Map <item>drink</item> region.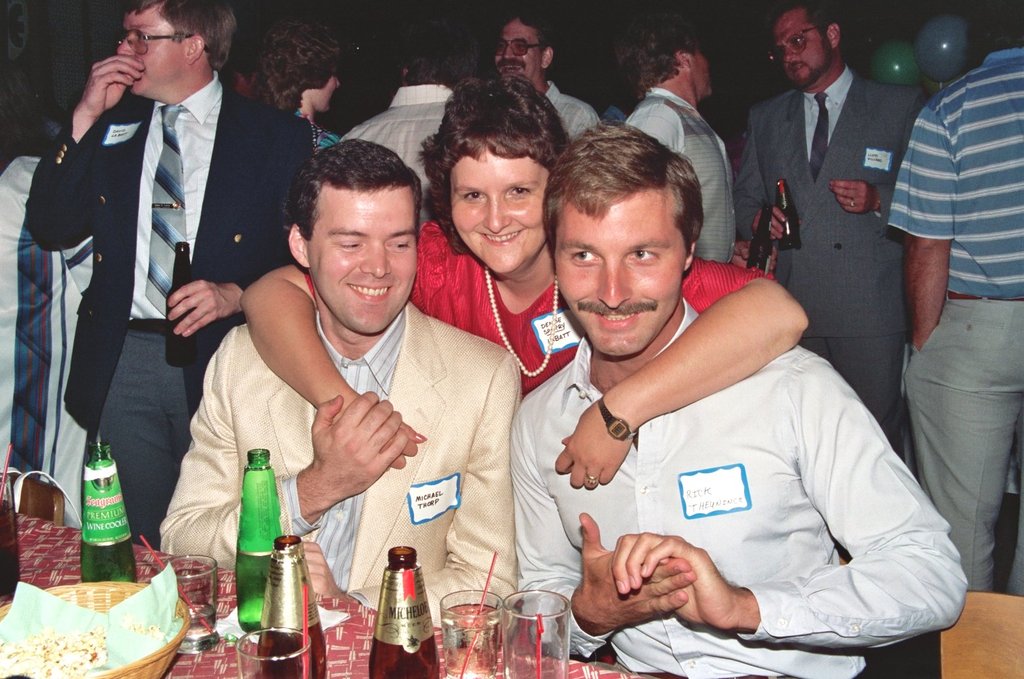
Mapped to locate(239, 469, 286, 632).
